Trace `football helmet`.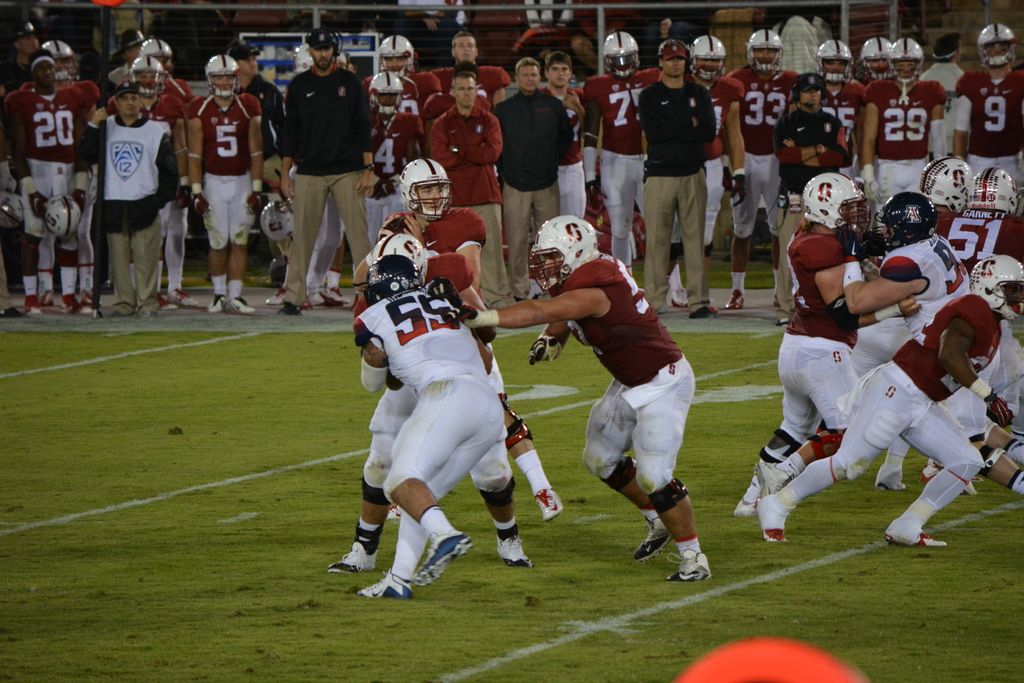
Traced to [left=886, top=33, right=929, bottom=86].
